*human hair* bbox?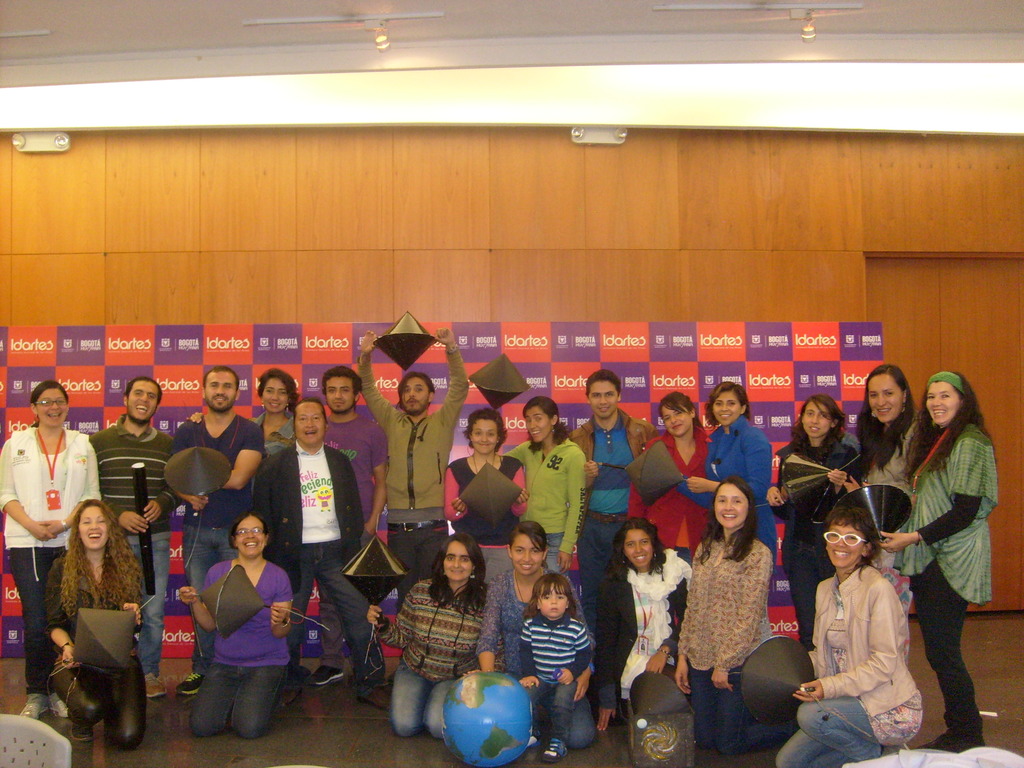
l=461, t=404, r=506, b=447
